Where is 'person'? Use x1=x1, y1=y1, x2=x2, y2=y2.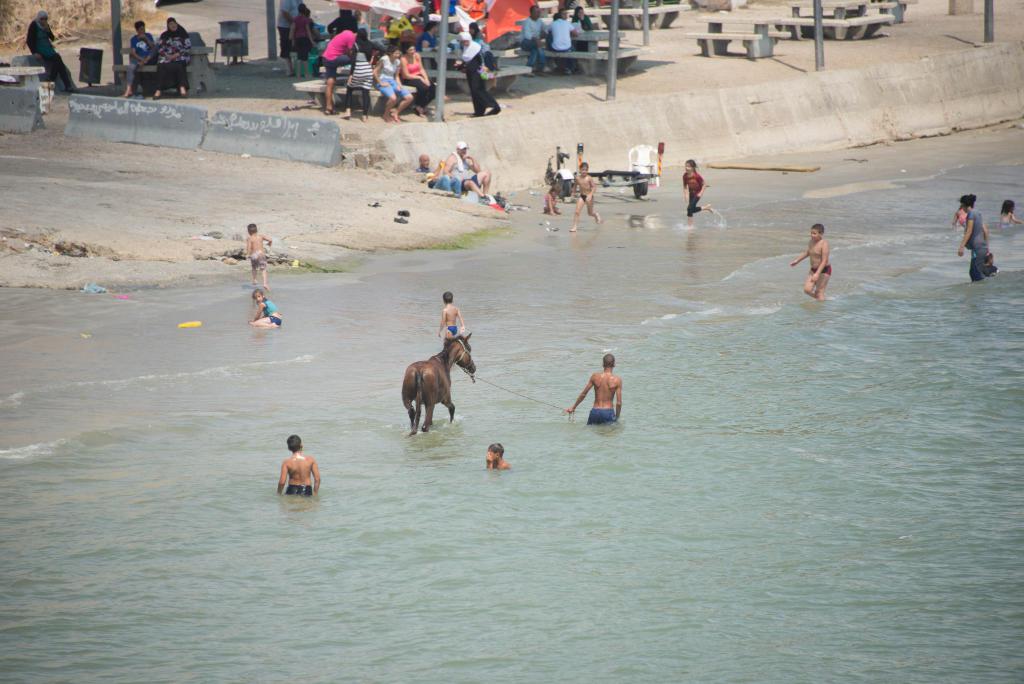
x1=273, y1=433, x2=322, y2=503.
